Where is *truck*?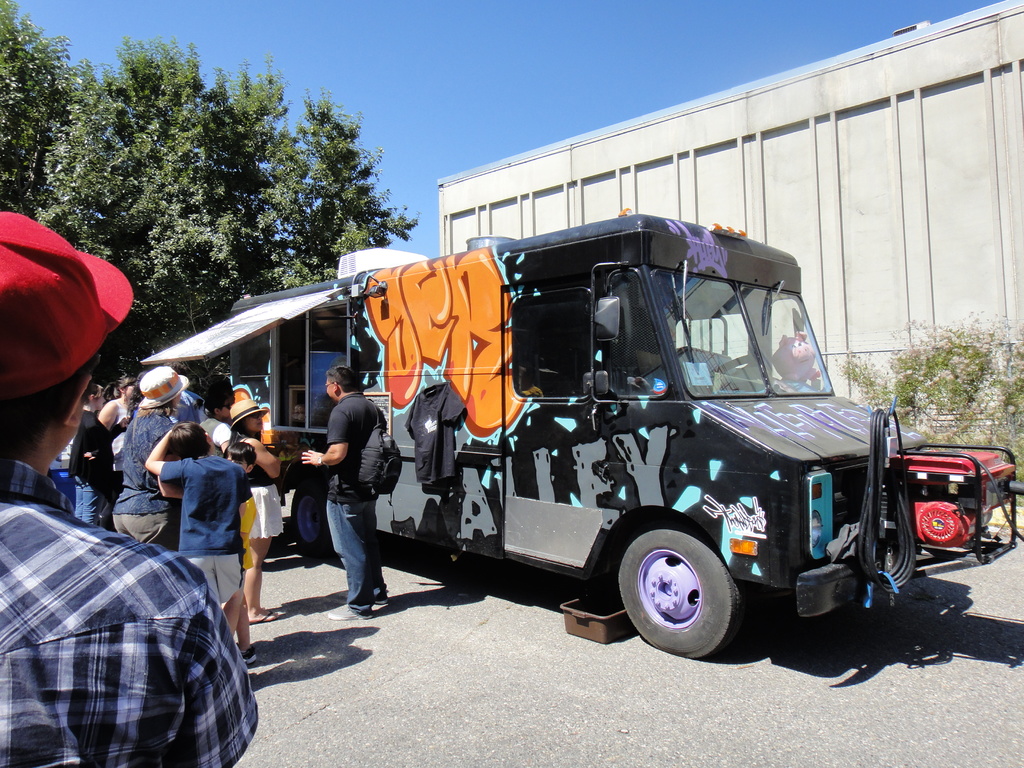
bbox=[131, 209, 1018, 660].
